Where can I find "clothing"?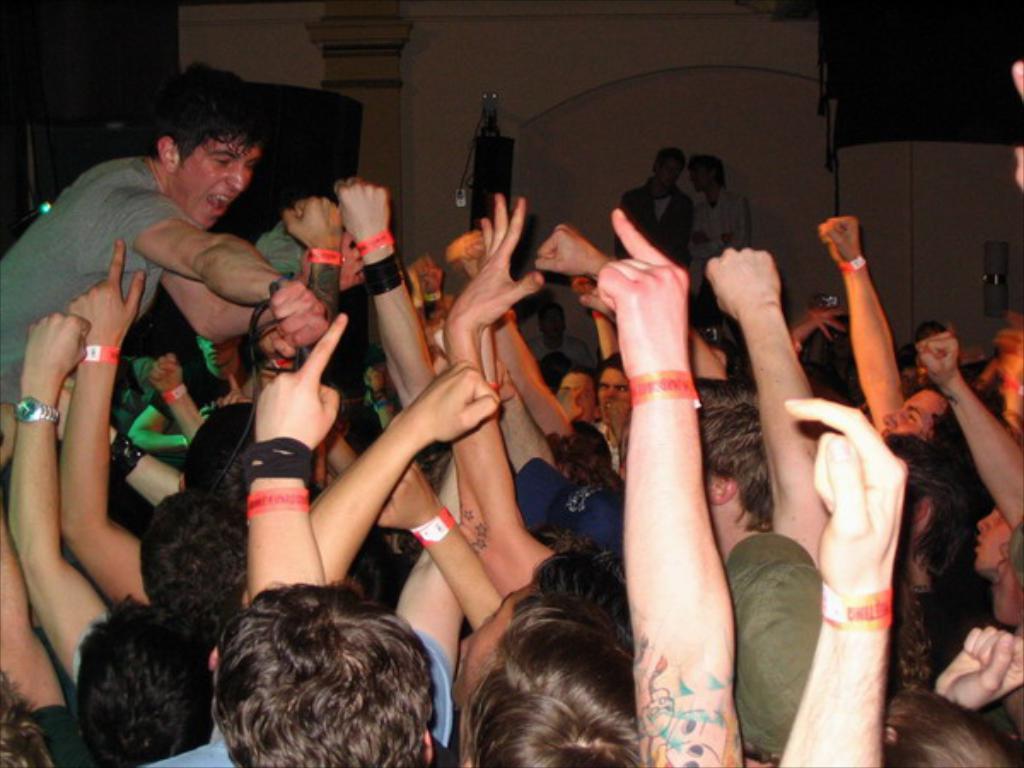
You can find it at box=[0, 155, 198, 410].
